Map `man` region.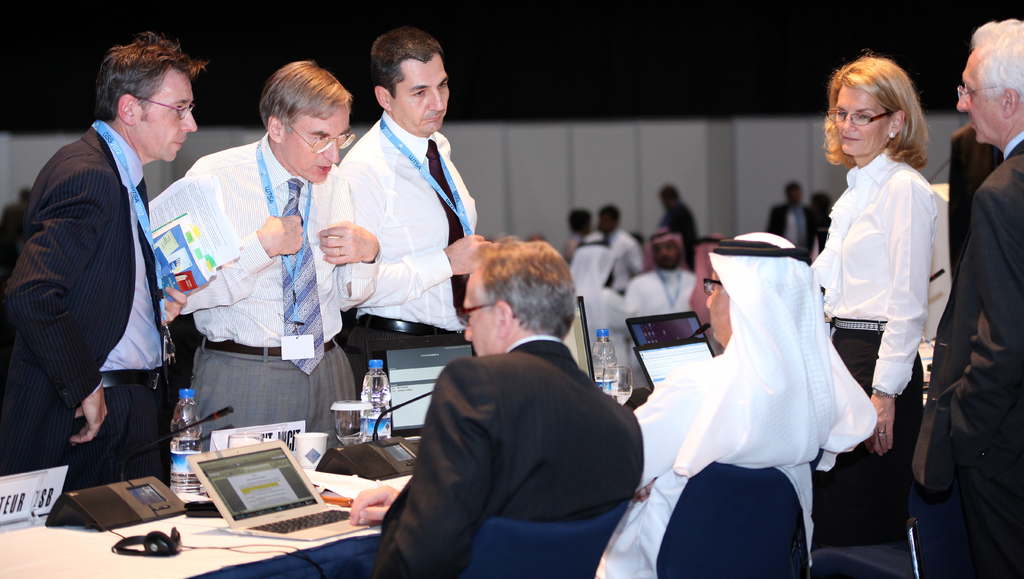
Mapped to [907, 19, 1023, 578].
